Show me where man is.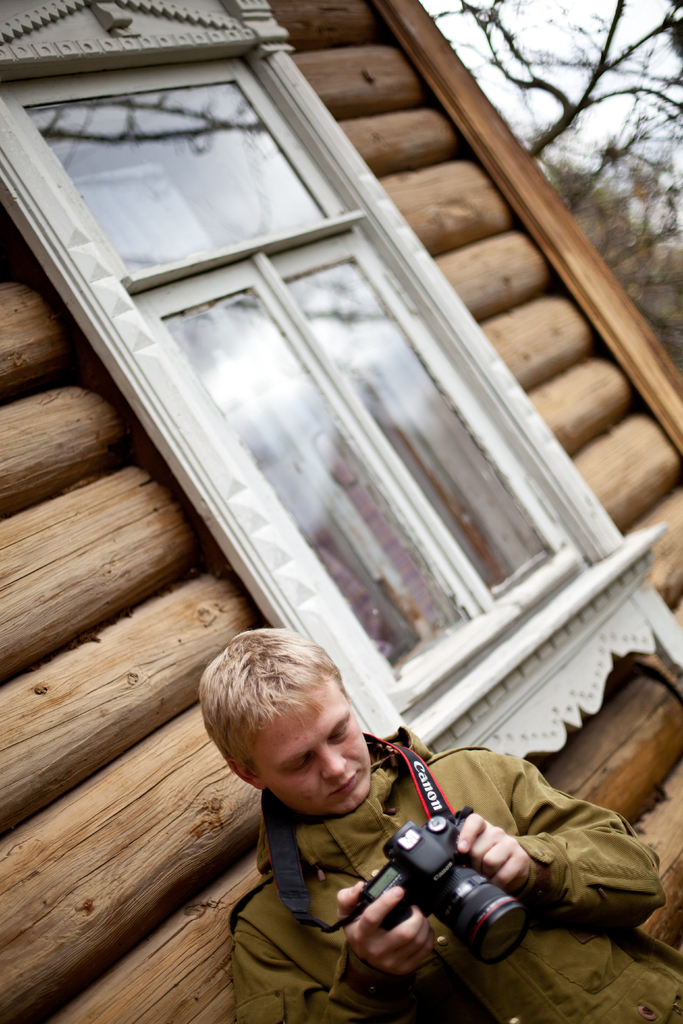
man is at 215:659:606:1000.
